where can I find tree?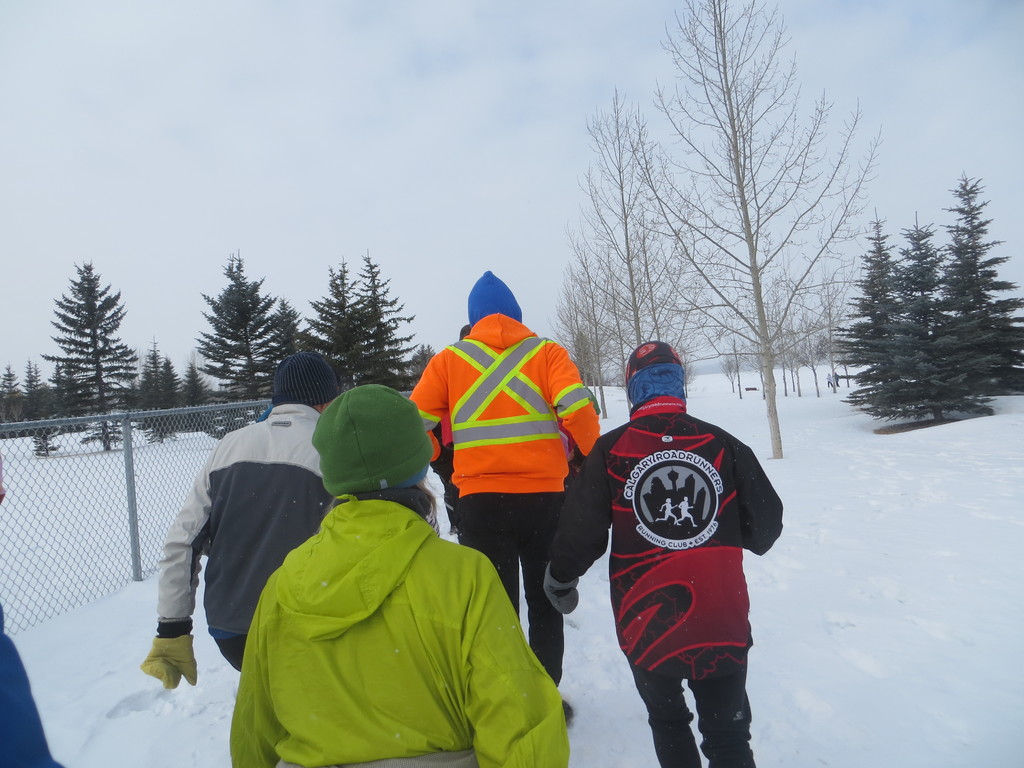
You can find it at bbox=[38, 266, 146, 454].
